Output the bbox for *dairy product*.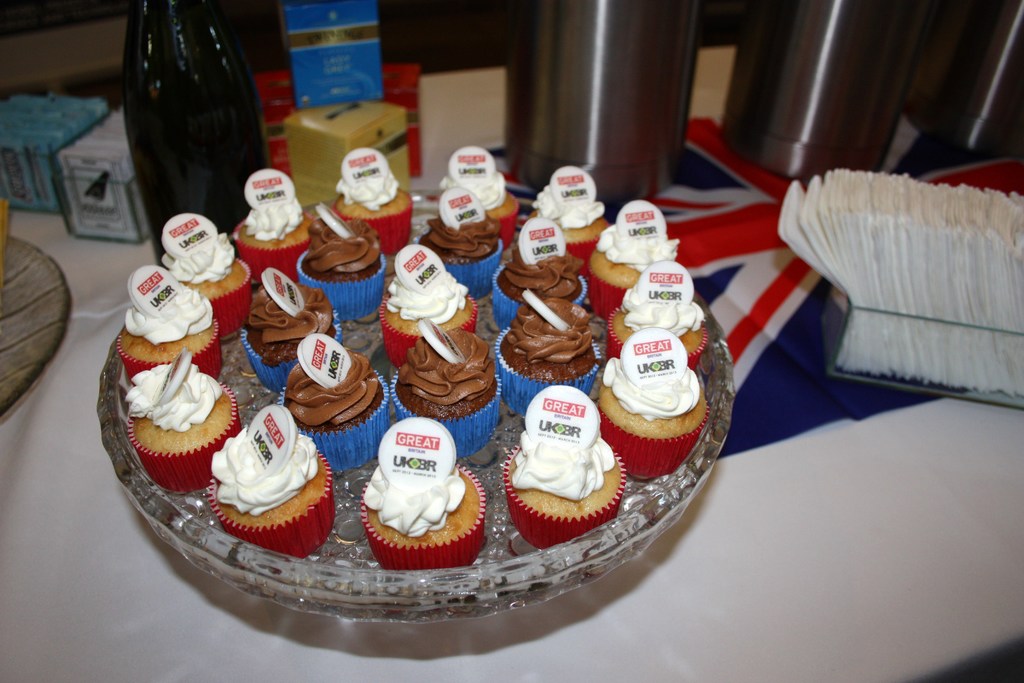
[271,350,376,428].
